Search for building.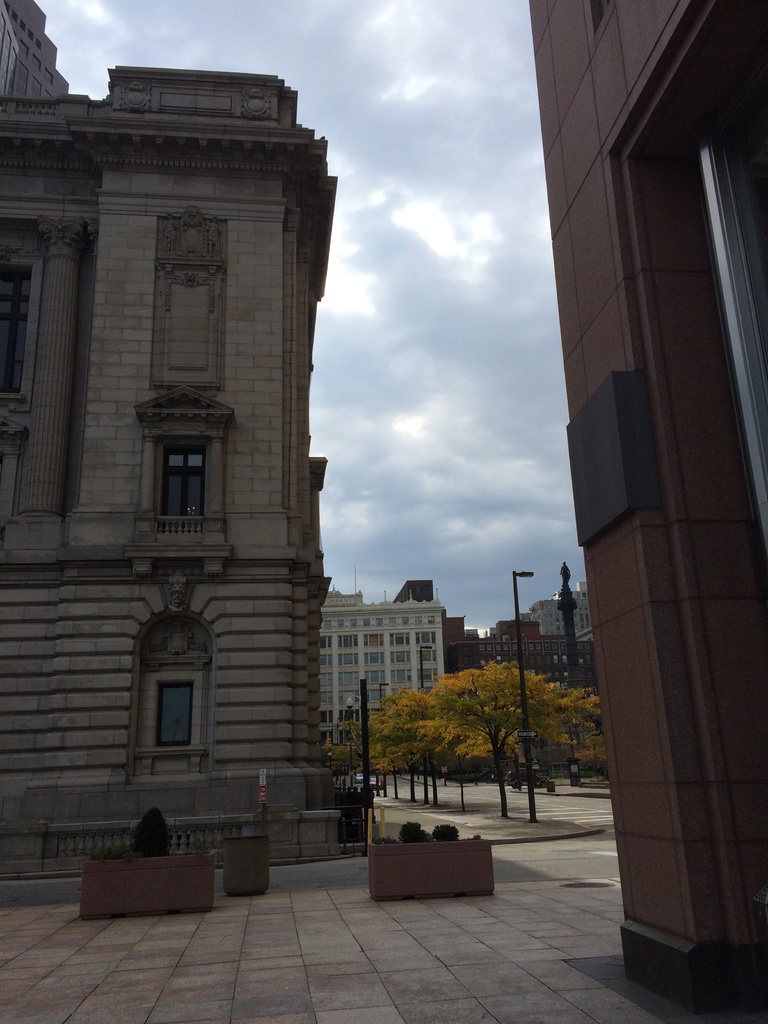
Found at BBox(319, 582, 444, 771).
